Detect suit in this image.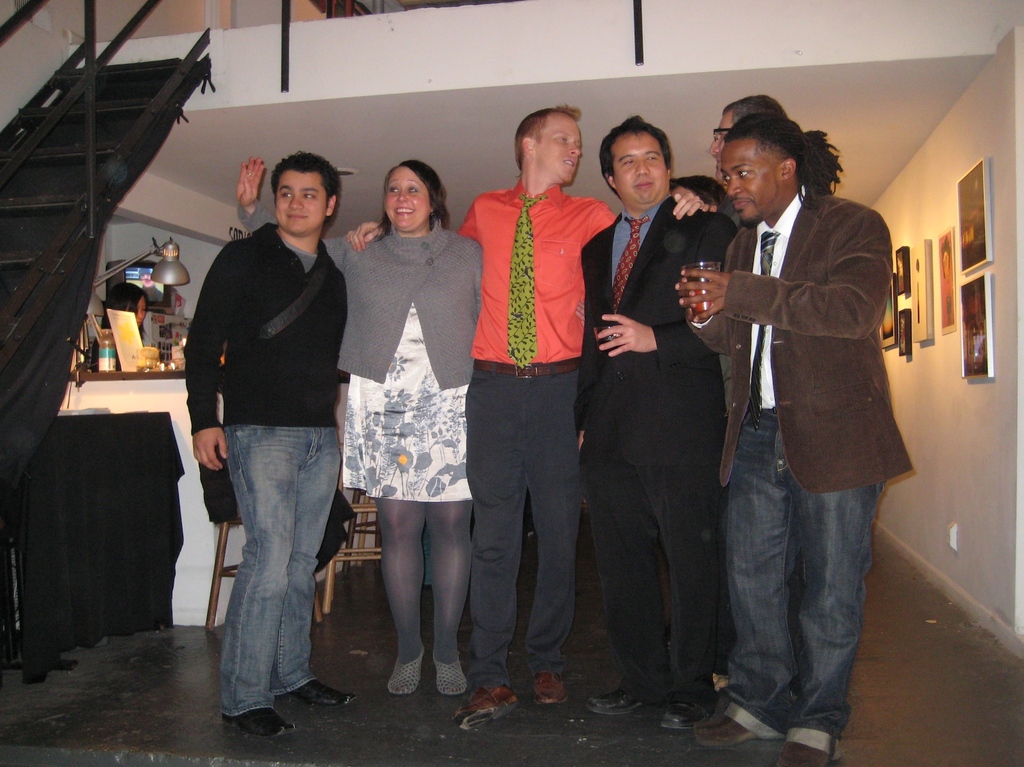
Detection: <box>585,113,737,720</box>.
